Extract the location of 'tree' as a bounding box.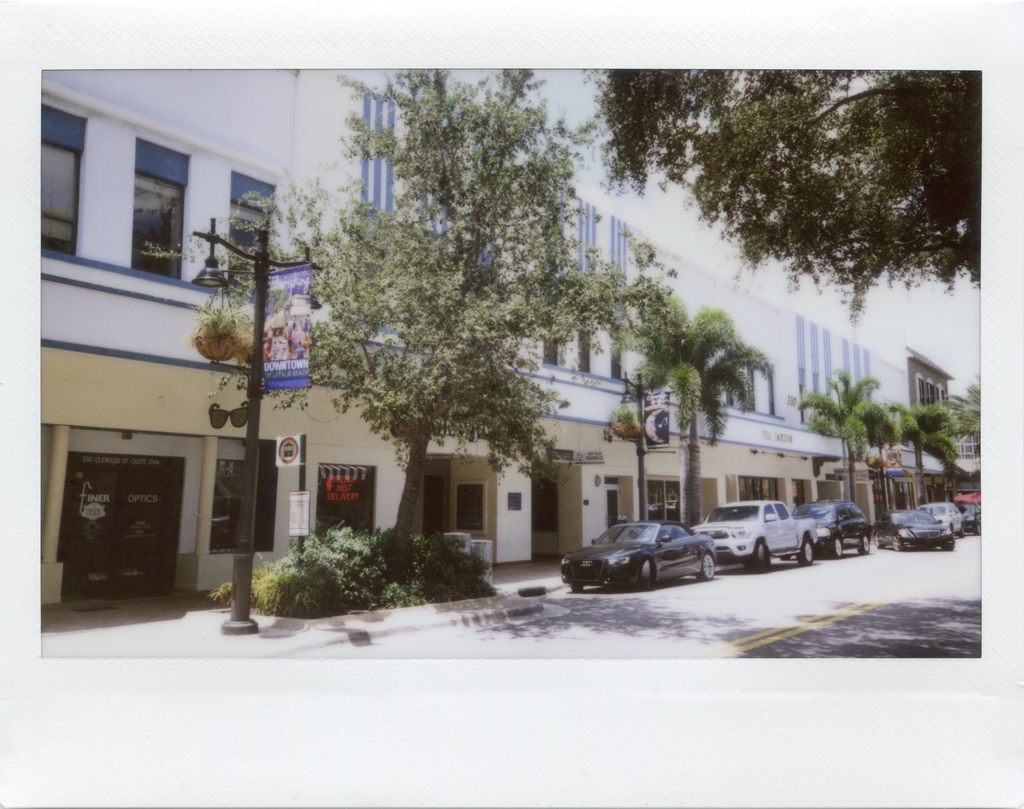
{"left": 612, "top": 285, "right": 776, "bottom": 528}.
